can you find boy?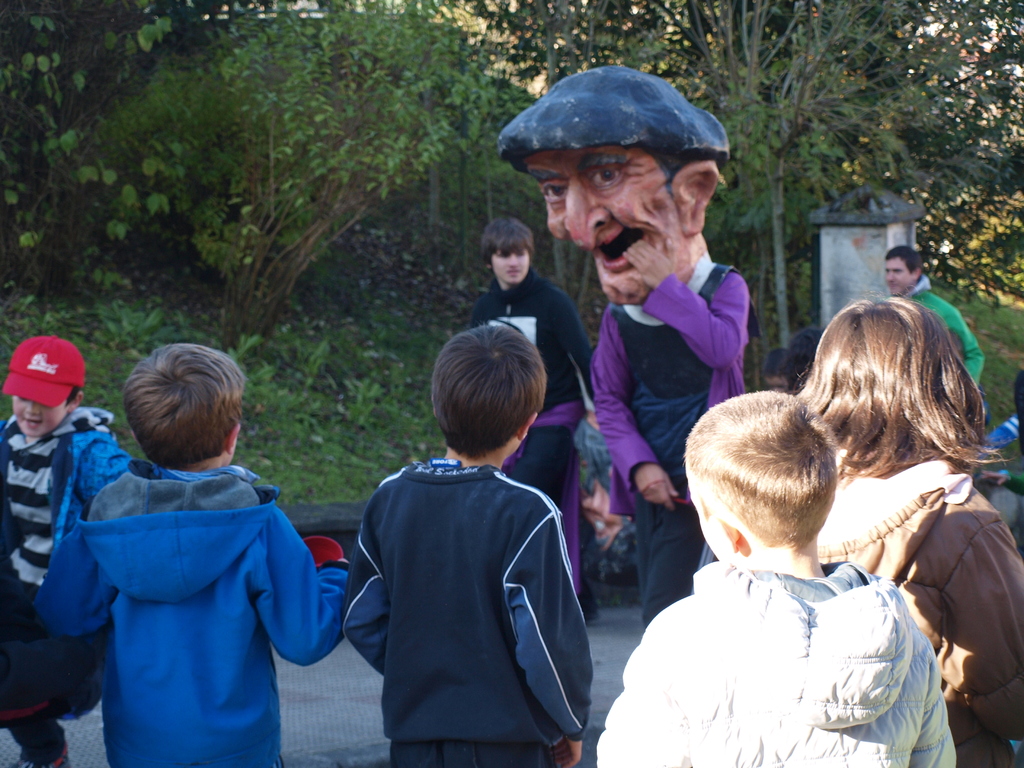
Yes, bounding box: (left=0, top=333, right=138, bottom=767).
